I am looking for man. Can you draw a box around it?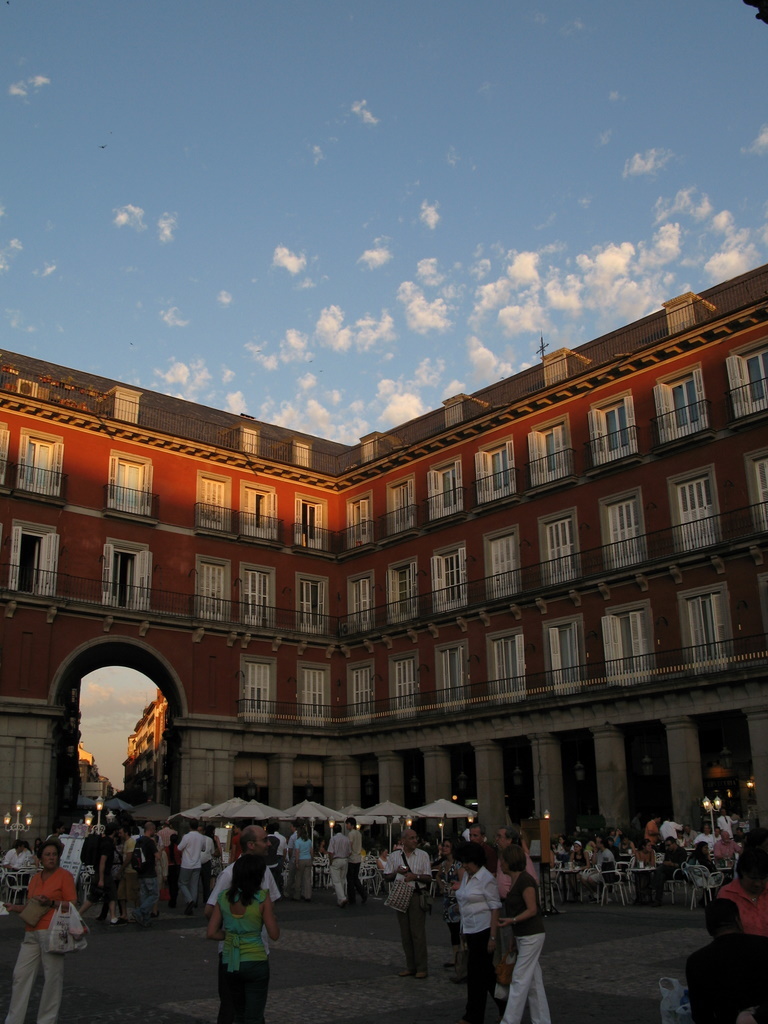
Sure, the bounding box is left=717, top=848, right=767, bottom=936.
